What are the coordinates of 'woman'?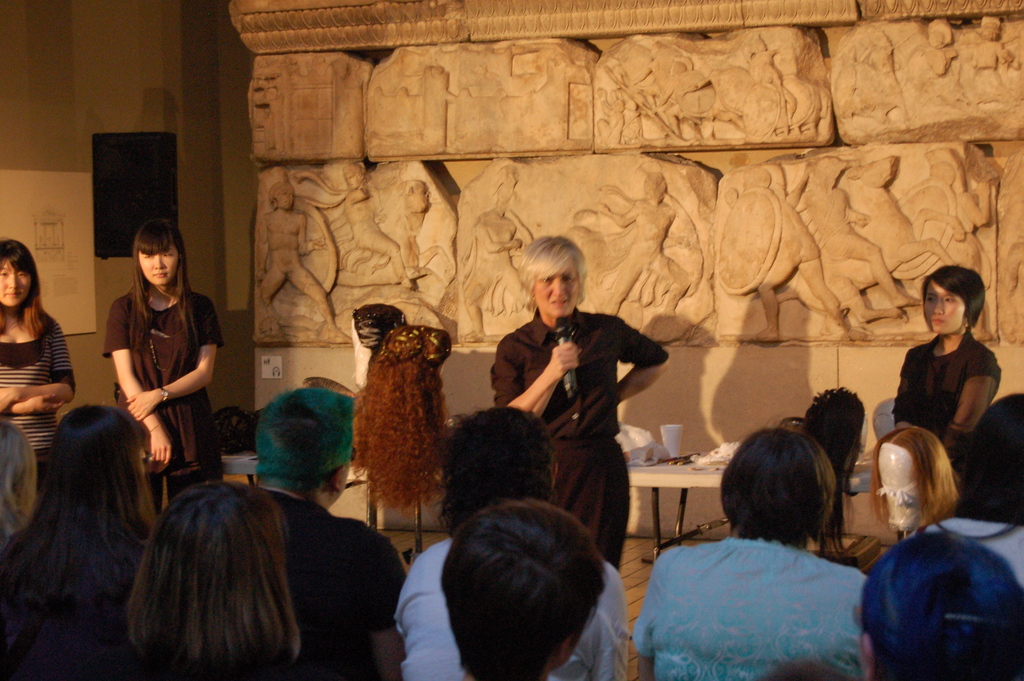
region(102, 218, 221, 527).
